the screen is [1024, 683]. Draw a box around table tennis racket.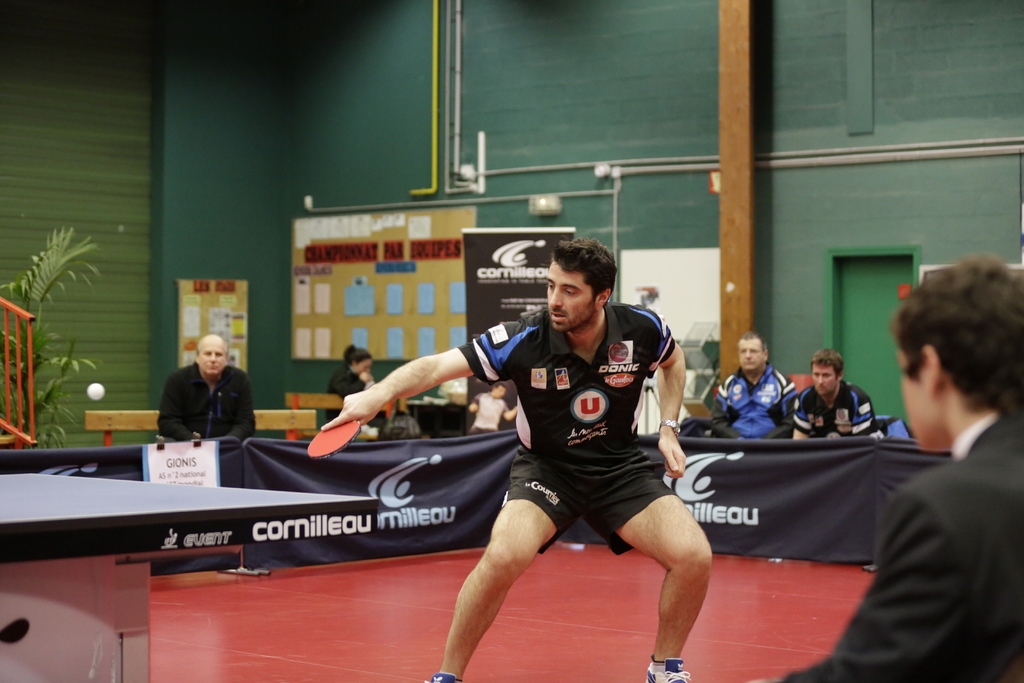
(307,420,360,462).
